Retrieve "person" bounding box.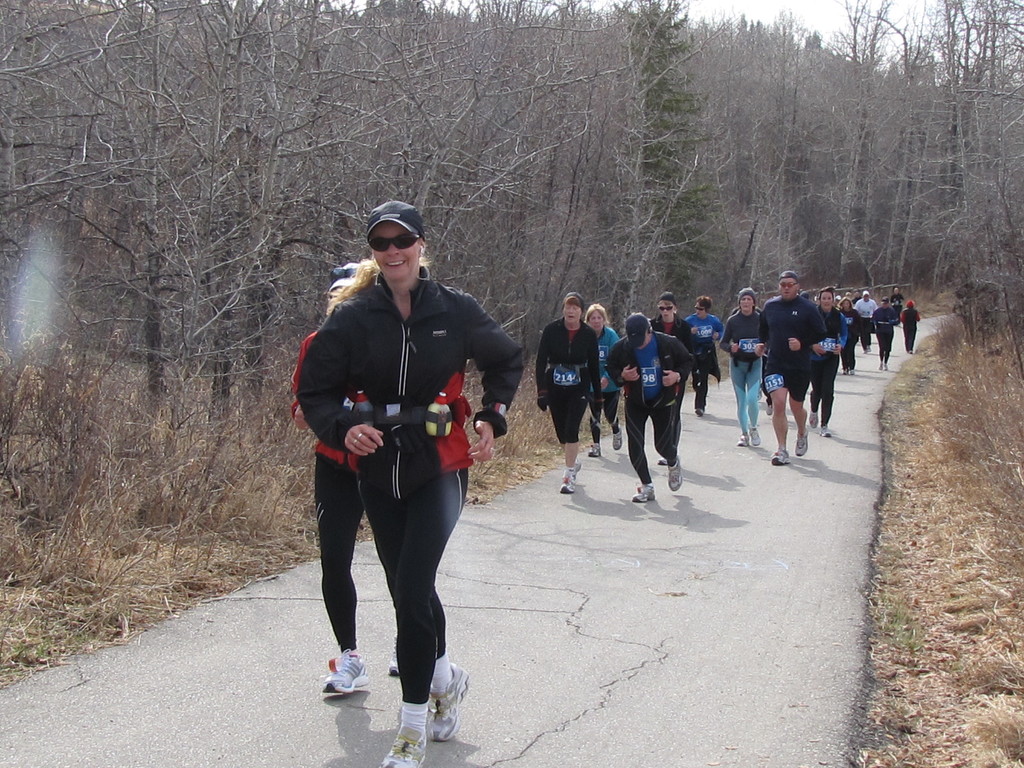
Bounding box: select_region(890, 285, 904, 316).
